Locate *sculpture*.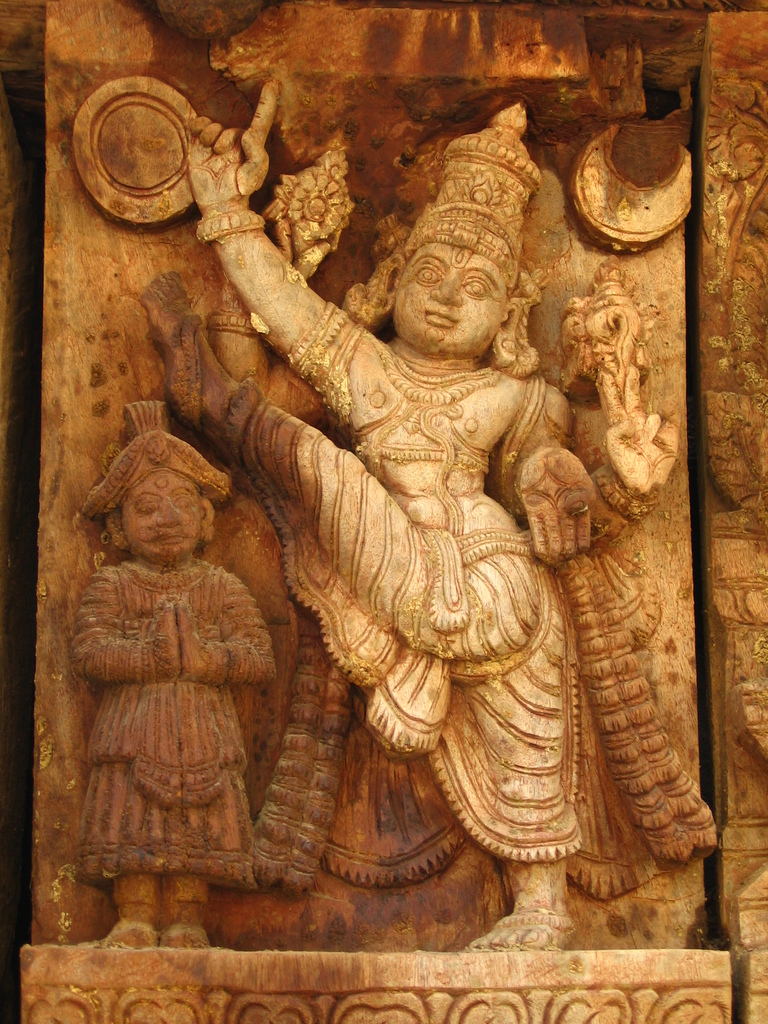
Bounding box: (left=68, top=395, right=276, bottom=957).
